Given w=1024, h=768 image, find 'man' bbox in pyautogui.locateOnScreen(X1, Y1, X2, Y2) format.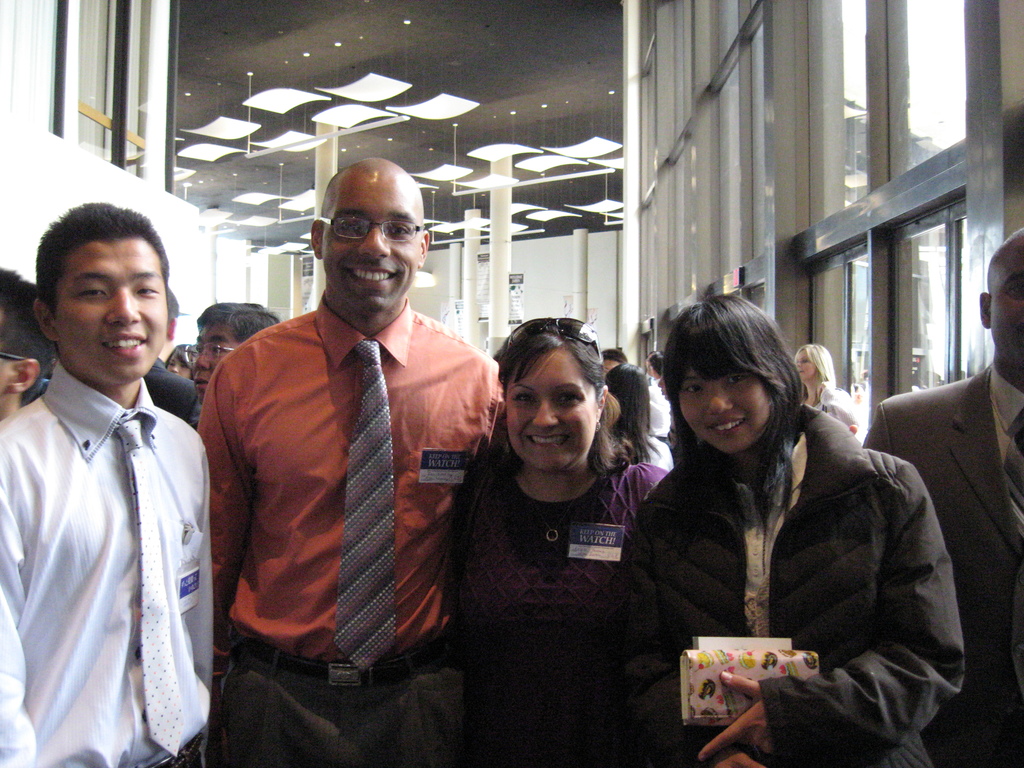
pyautogui.locateOnScreen(184, 147, 494, 752).
